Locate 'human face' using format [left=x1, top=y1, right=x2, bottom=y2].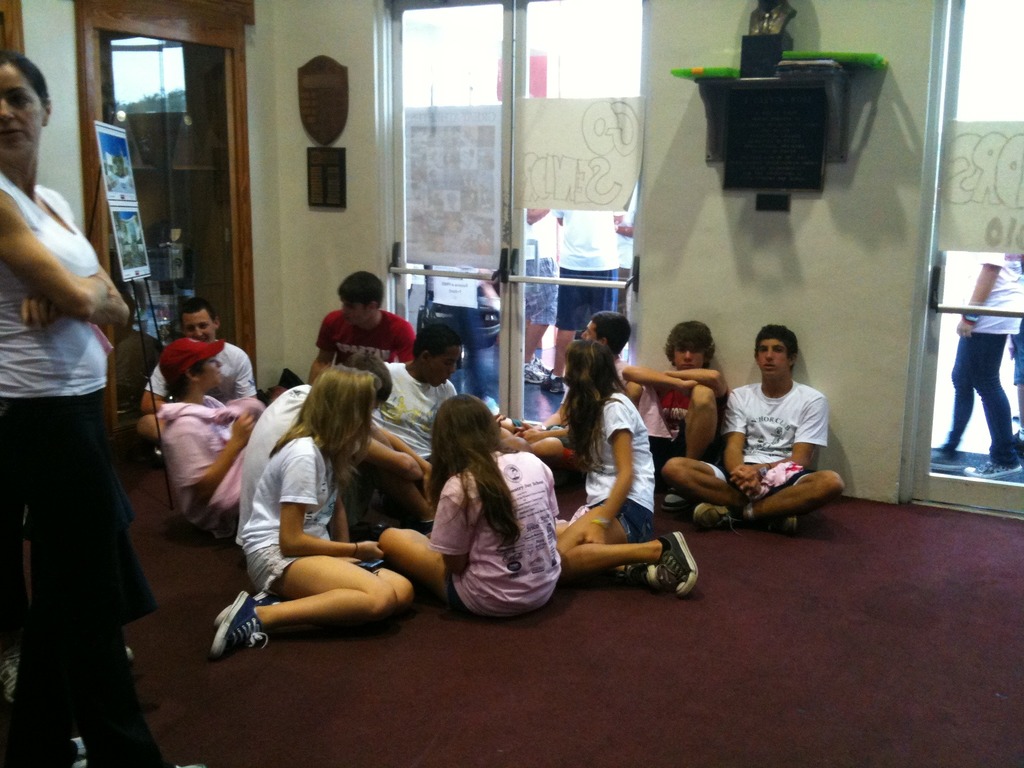
[left=426, top=351, right=461, bottom=389].
